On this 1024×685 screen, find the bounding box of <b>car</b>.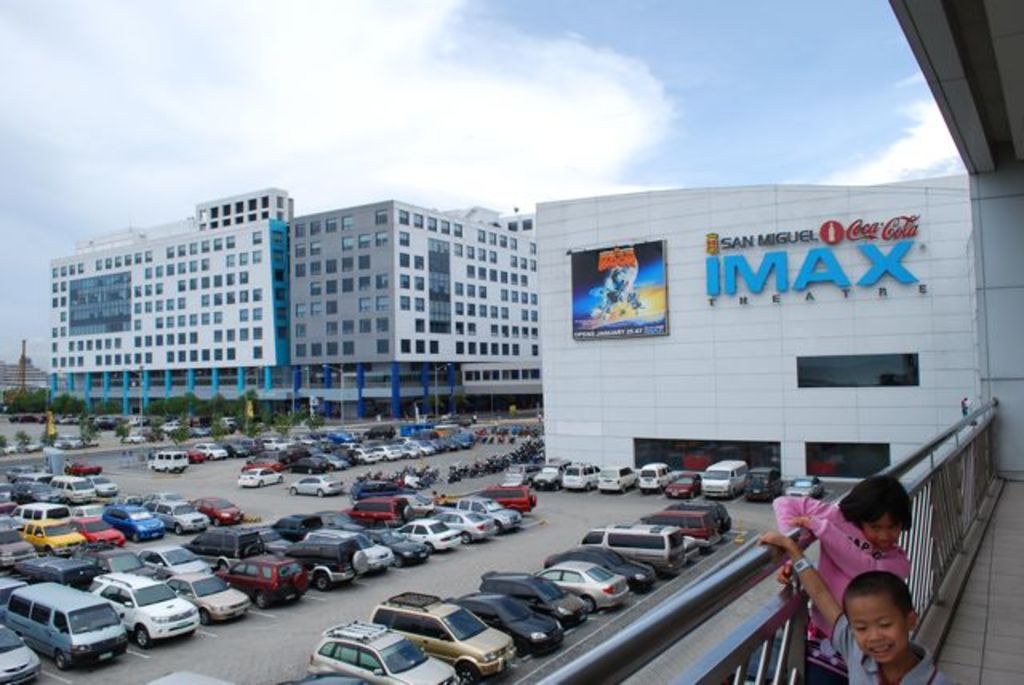
Bounding box: (x1=534, y1=456, x2=571, y2=493).
